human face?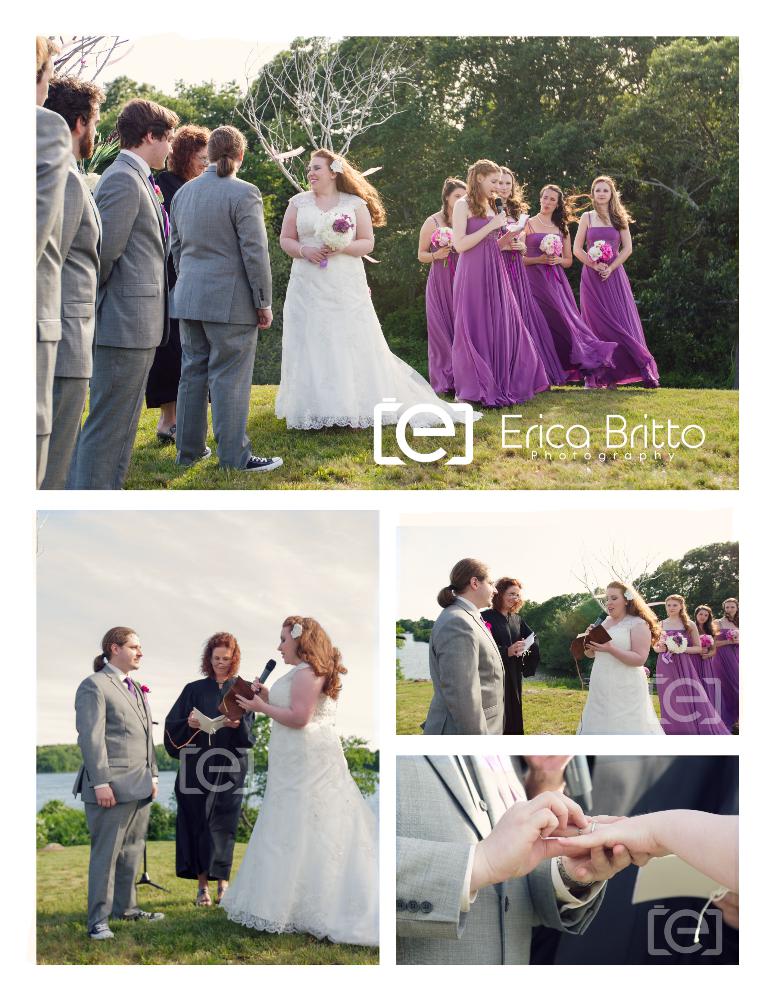
BBox(78, 98, 101, 160)
